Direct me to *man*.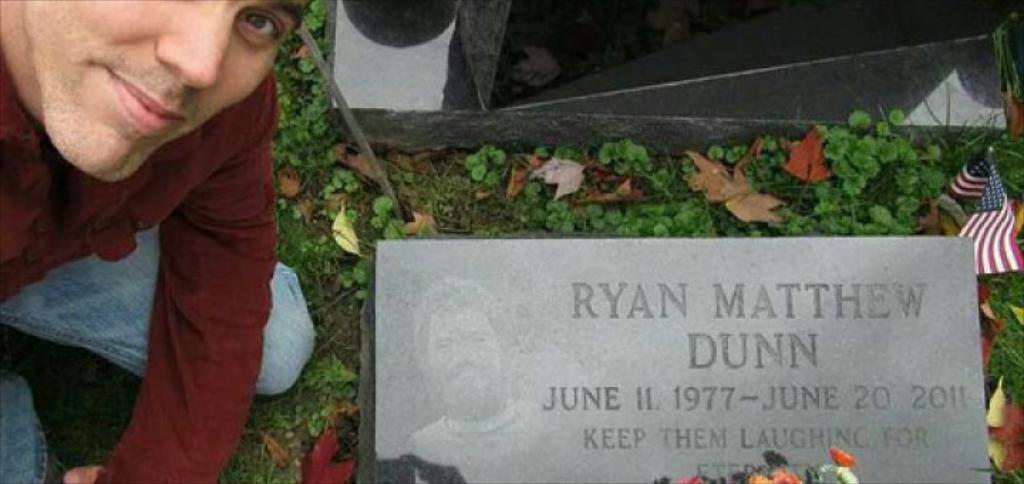
Direction: 37,0,306,447.
